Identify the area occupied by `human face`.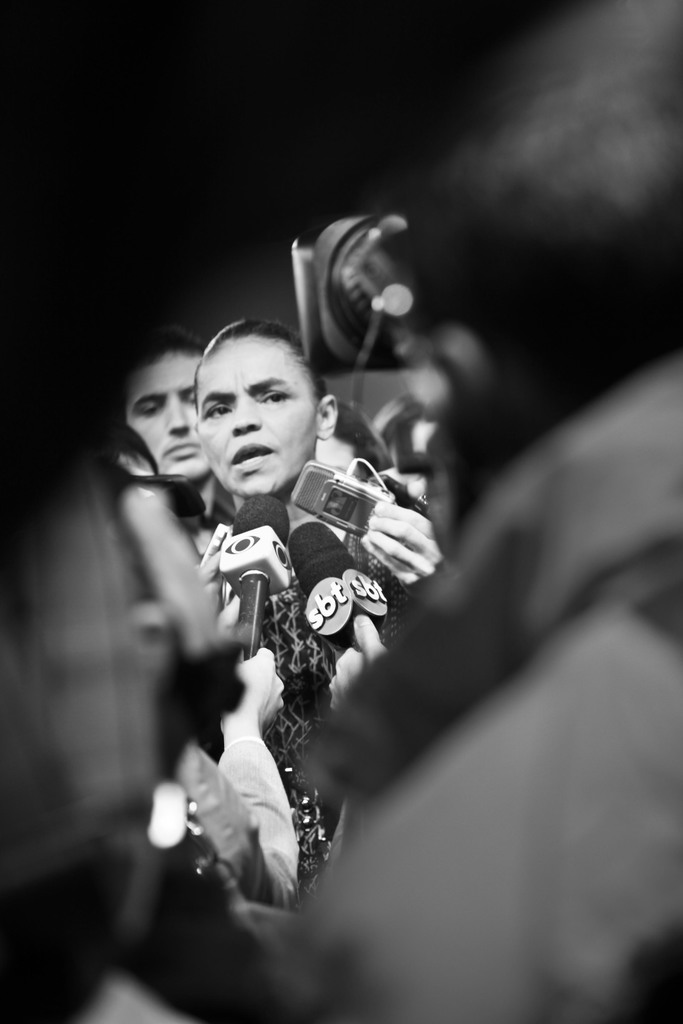
Area: box=[124, 355, 206, 476].
